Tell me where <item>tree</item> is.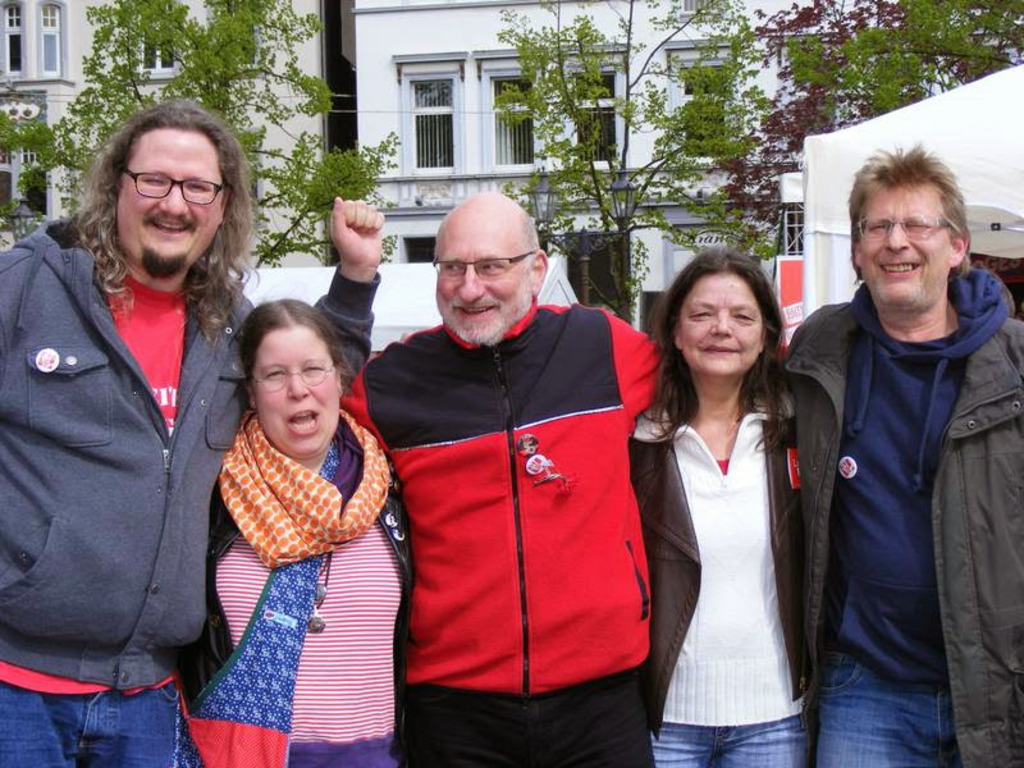
<item>tree</item> is at pyautogui.locateOnScreen(493, 0, 1023, 333).
